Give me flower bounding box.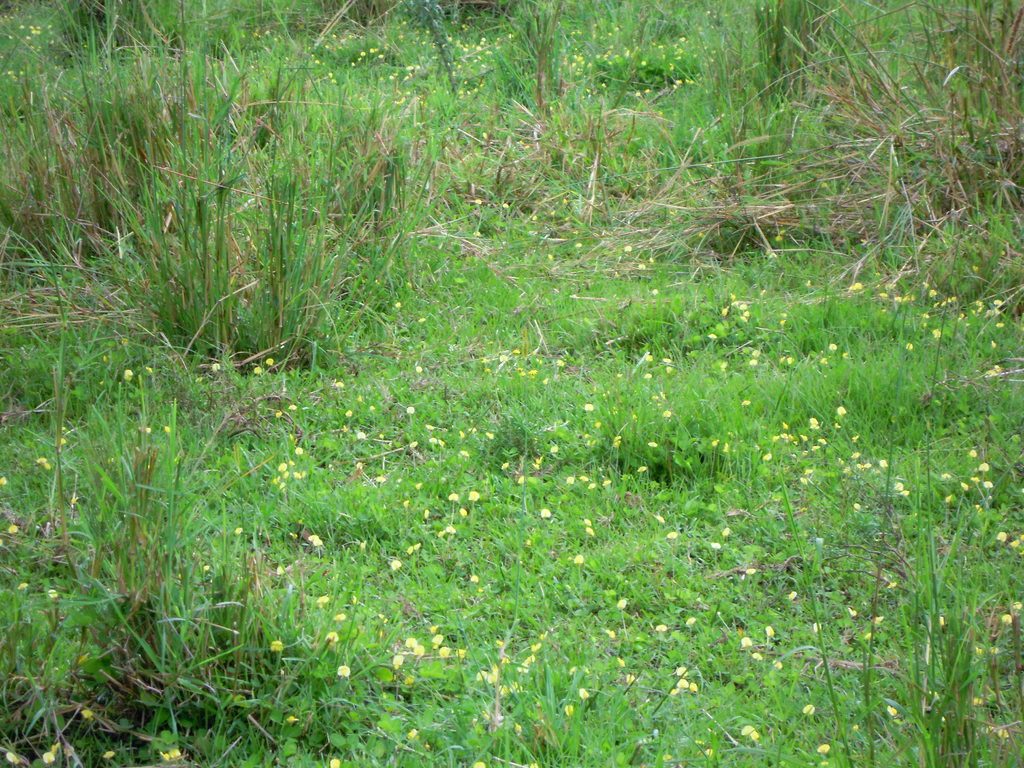
l=811, t=620, r=827, b=631.
